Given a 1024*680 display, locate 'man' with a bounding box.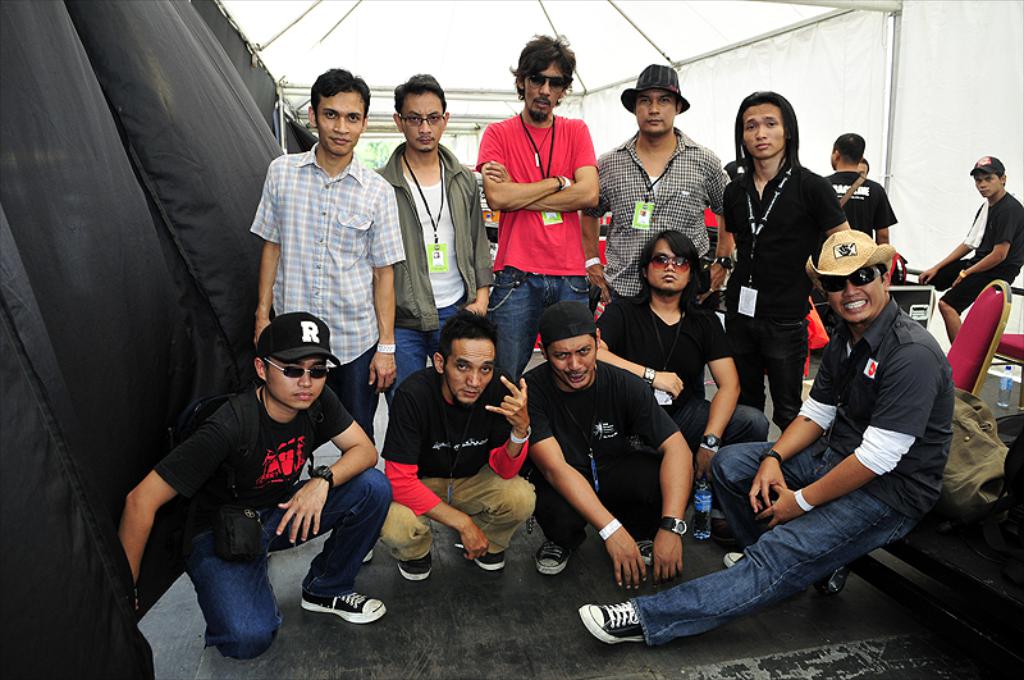
Located: detection(119, 314, 383, 666).
